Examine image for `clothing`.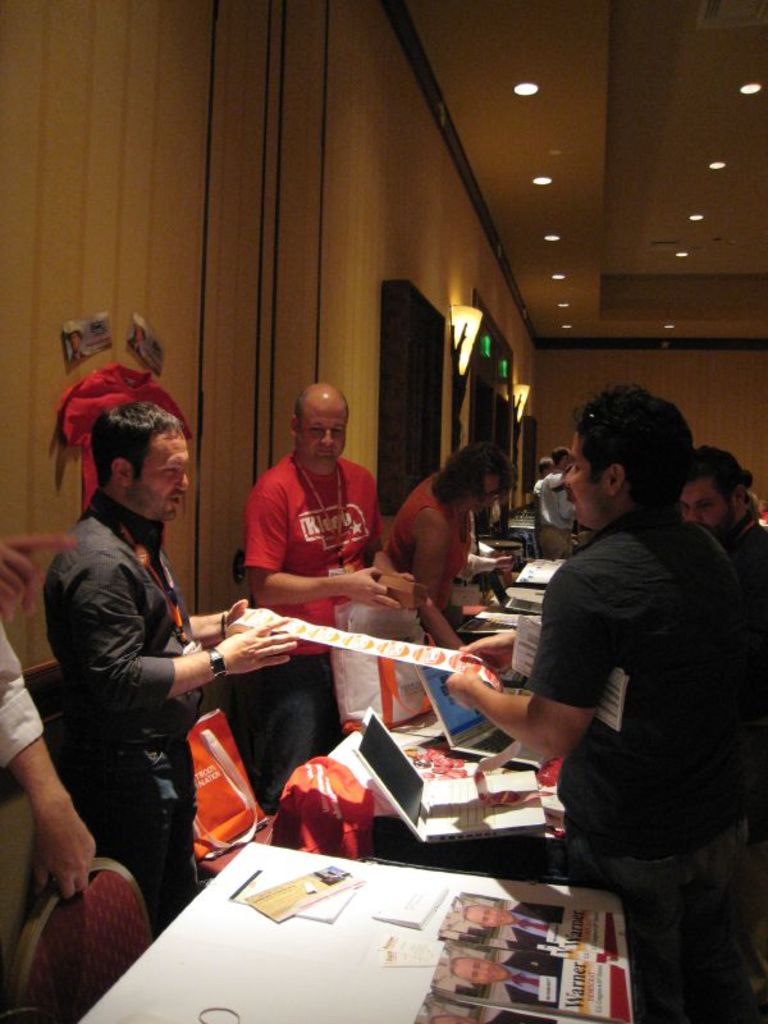
Examination result: detection(38, 500, 202, 746).
